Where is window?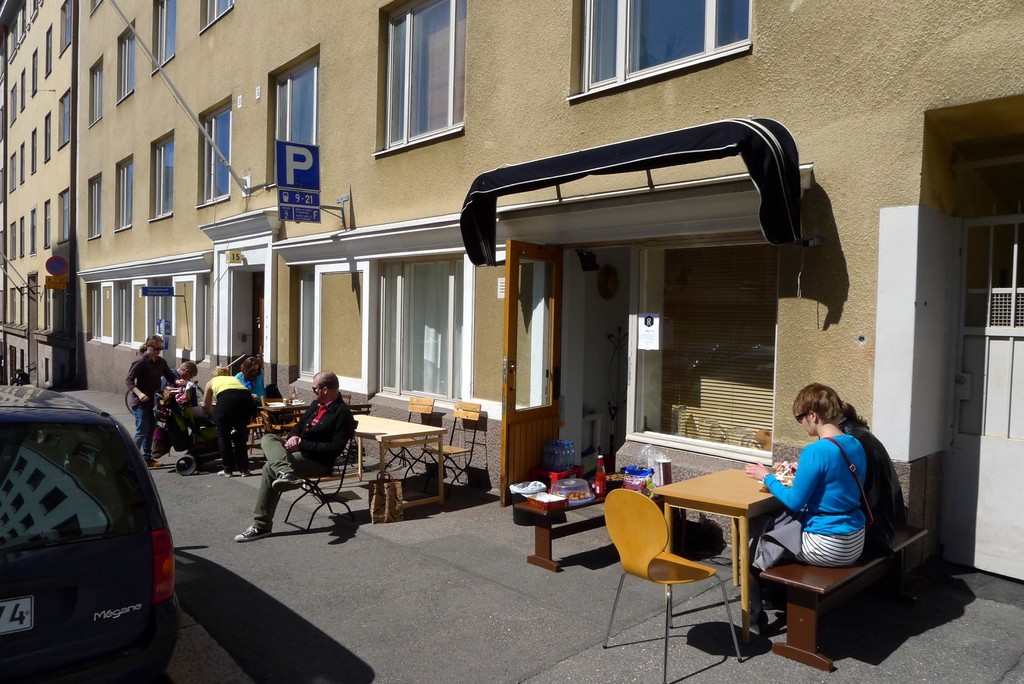
box=[44, 20, 53, 77].
